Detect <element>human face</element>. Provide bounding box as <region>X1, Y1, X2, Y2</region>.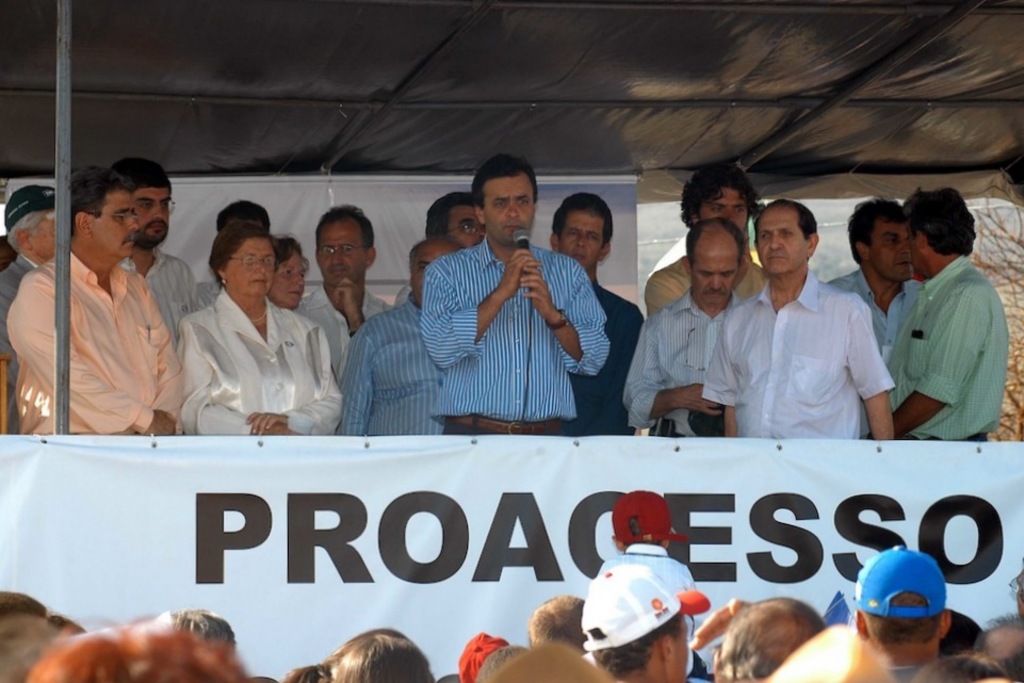
<region>93, 189, 136, 257</region>.
